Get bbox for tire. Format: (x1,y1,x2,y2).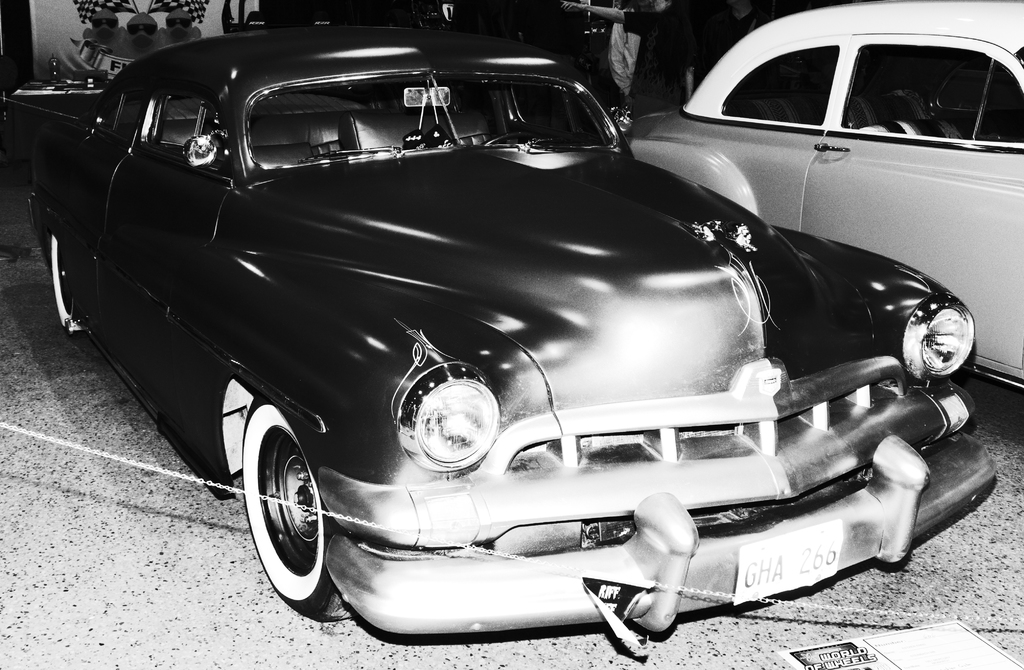
(243,400,356,628).
